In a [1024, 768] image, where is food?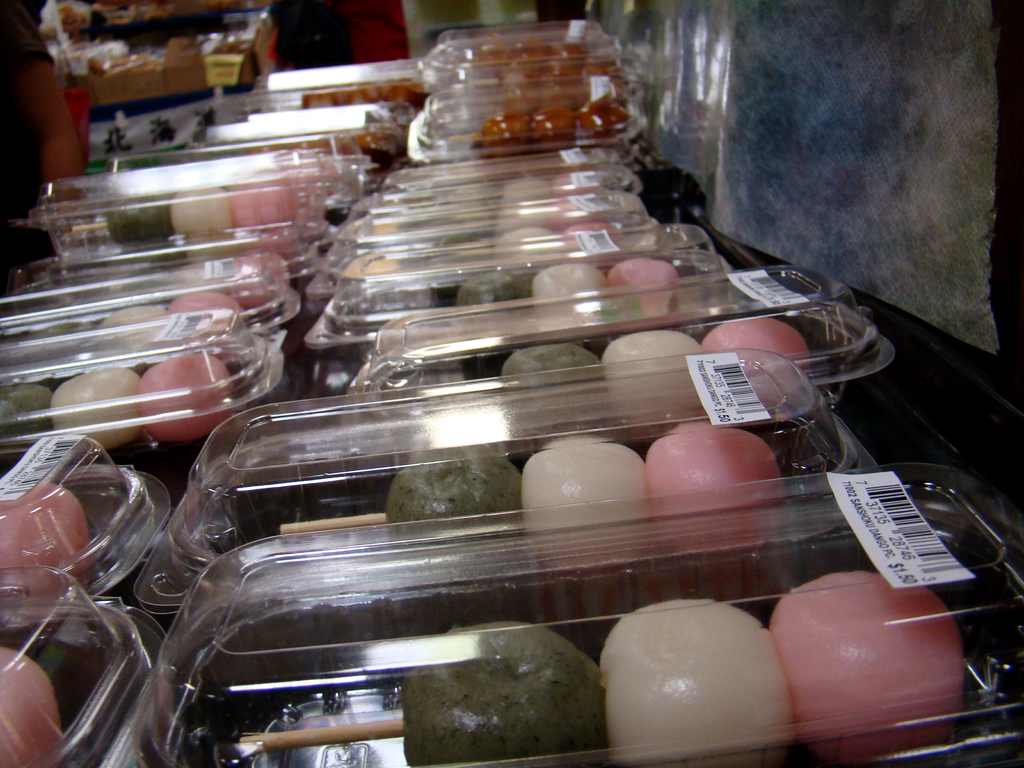
box=[500, 337, 604, 378].
